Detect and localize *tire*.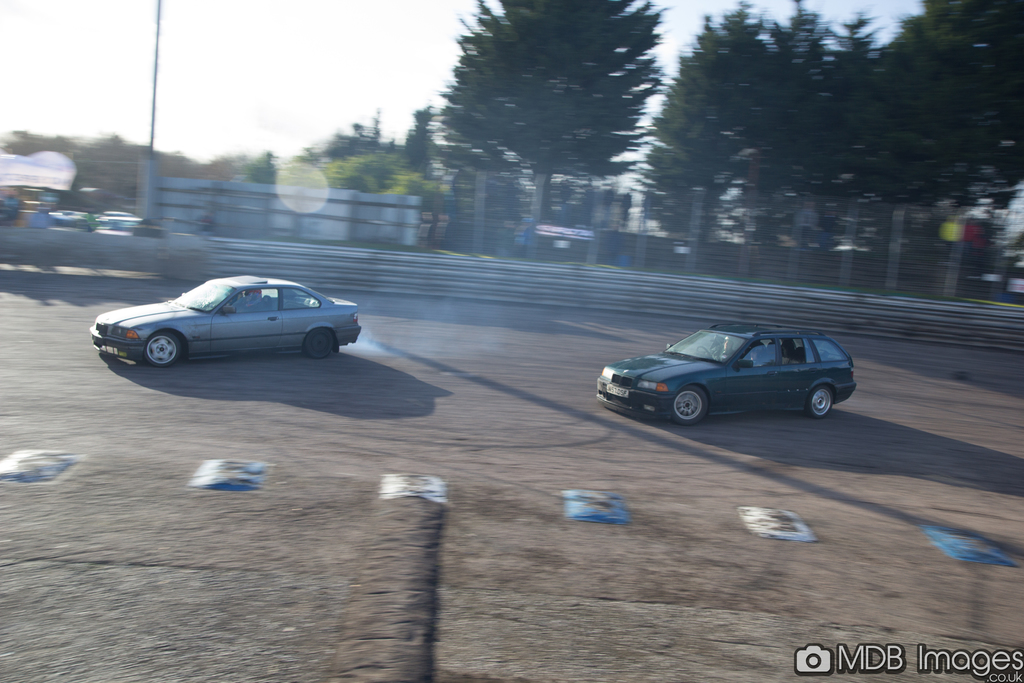
Localized at (x1=667, y1=386, x2=705, y2=424).
